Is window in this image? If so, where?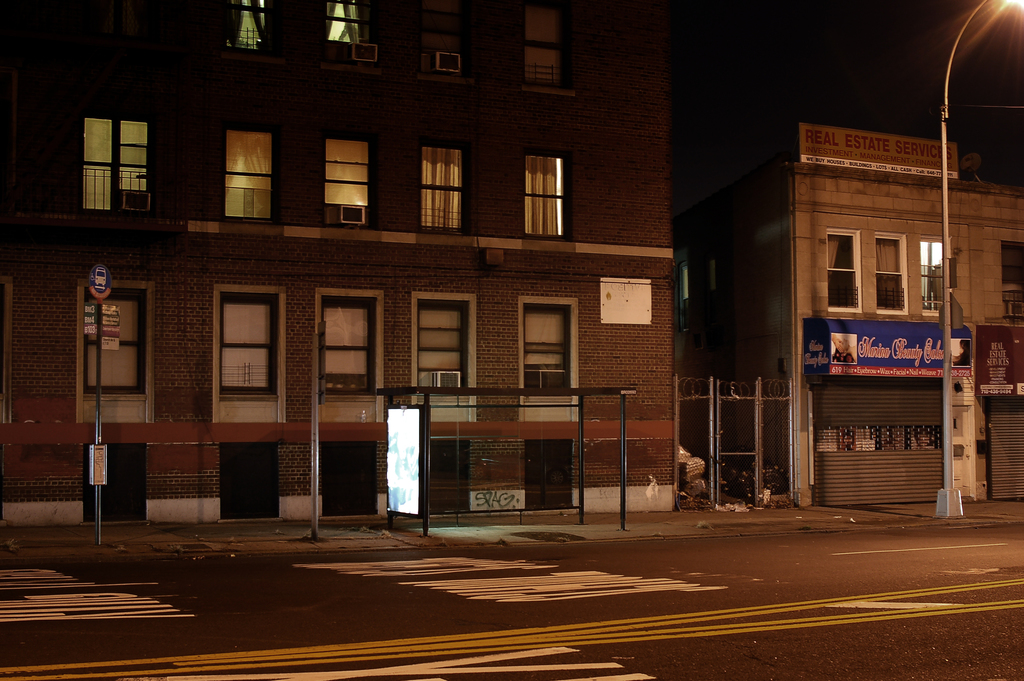
Yes, at 330/6/378/62.
